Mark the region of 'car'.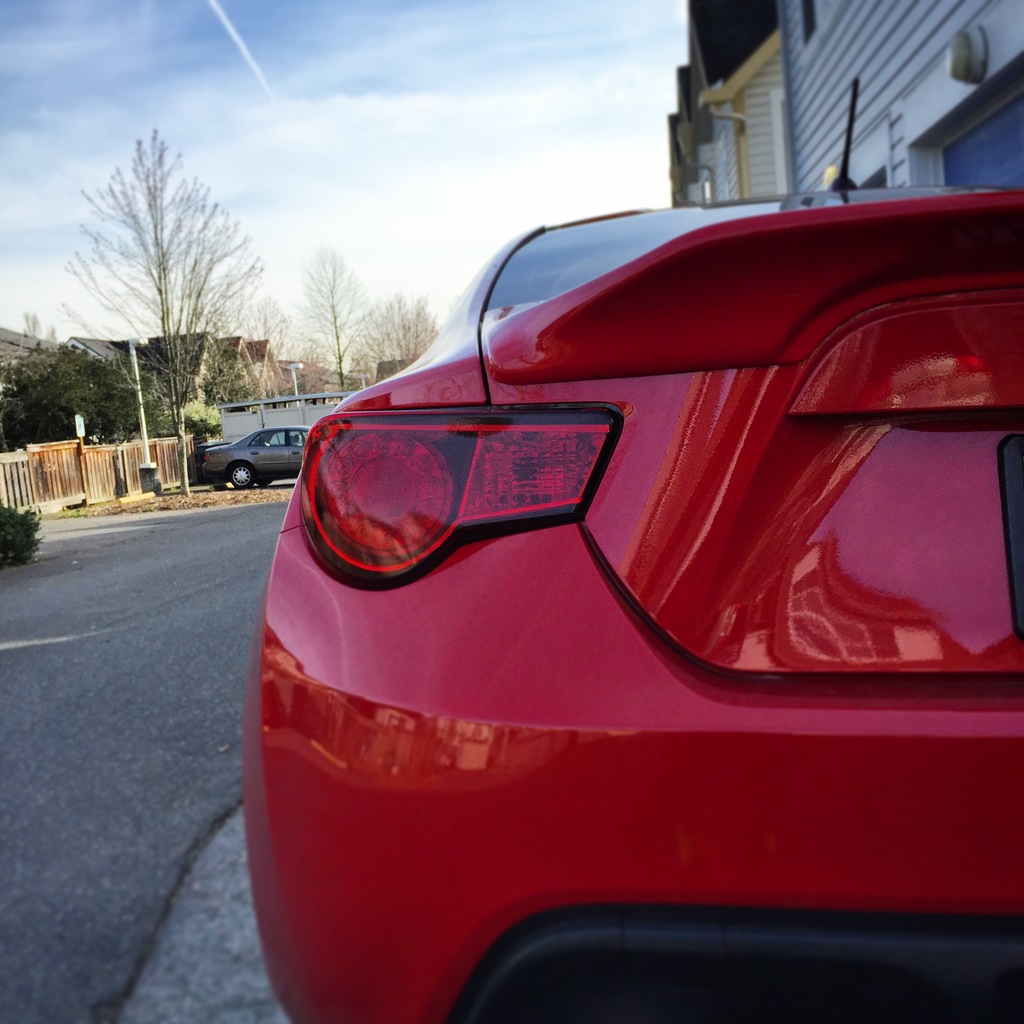
Region: bbox=(198, 420, 310, 487).
